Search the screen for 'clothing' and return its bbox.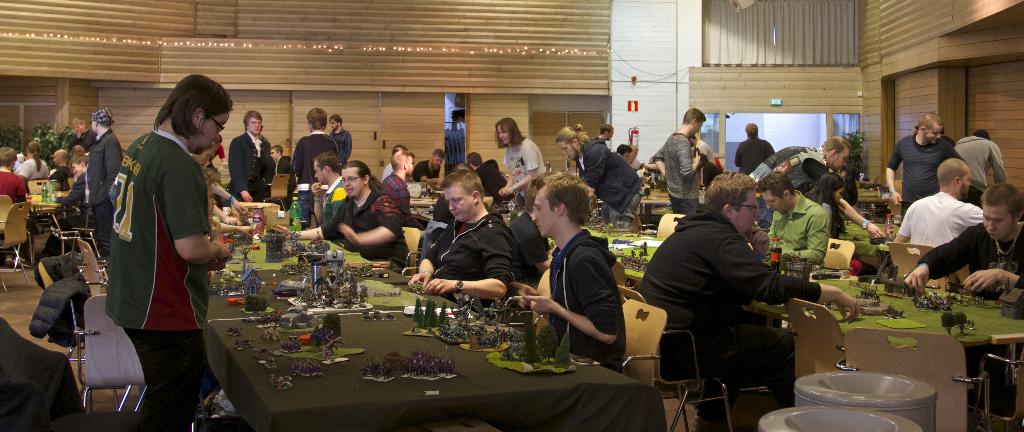
Found: bbox=(273, 159, 300, 205).
